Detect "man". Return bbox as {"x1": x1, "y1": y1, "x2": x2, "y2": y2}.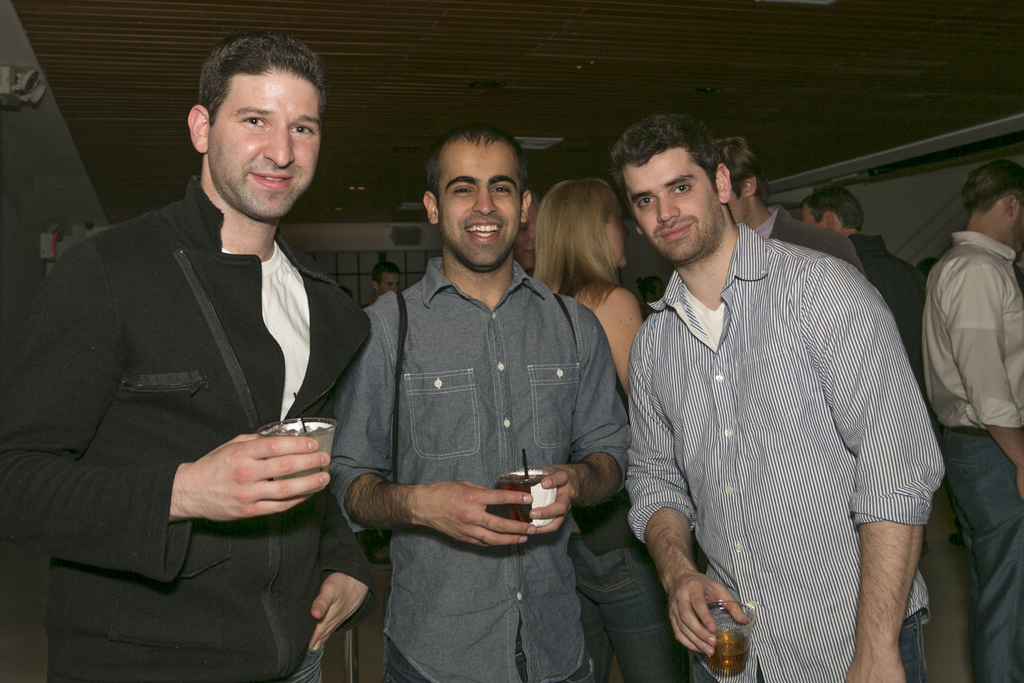
{"x1": 321, "y1": 123, "x2": 635, "y2": 682}.
